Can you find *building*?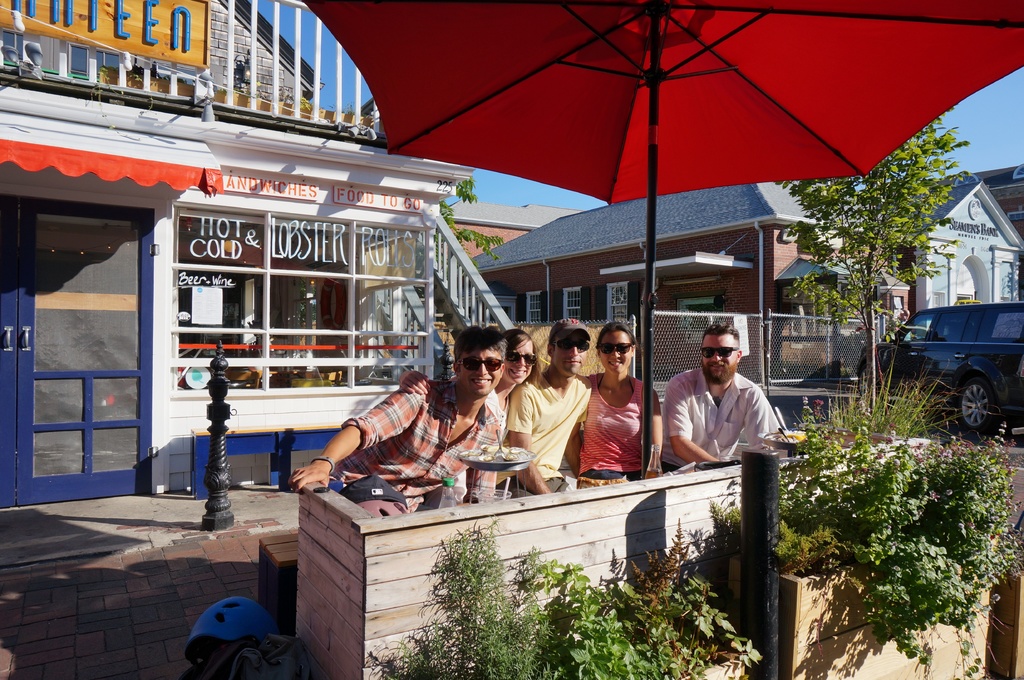
Yes, bounding box: (469,173,1023,386).
